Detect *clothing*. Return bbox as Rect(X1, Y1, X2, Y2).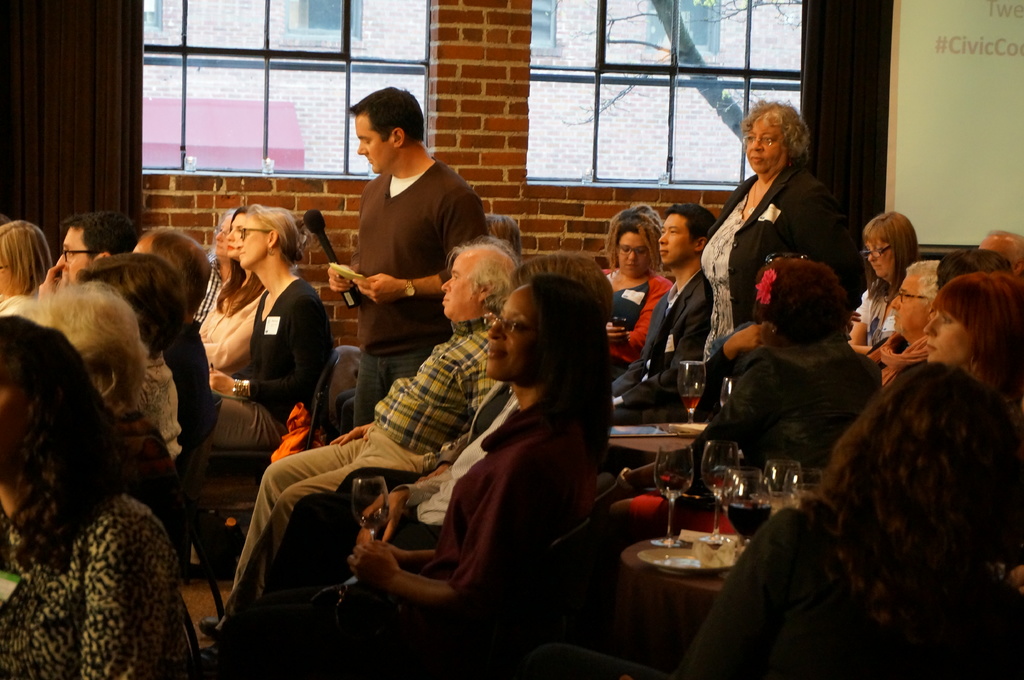
Rect(598, 277, 680, 384).
